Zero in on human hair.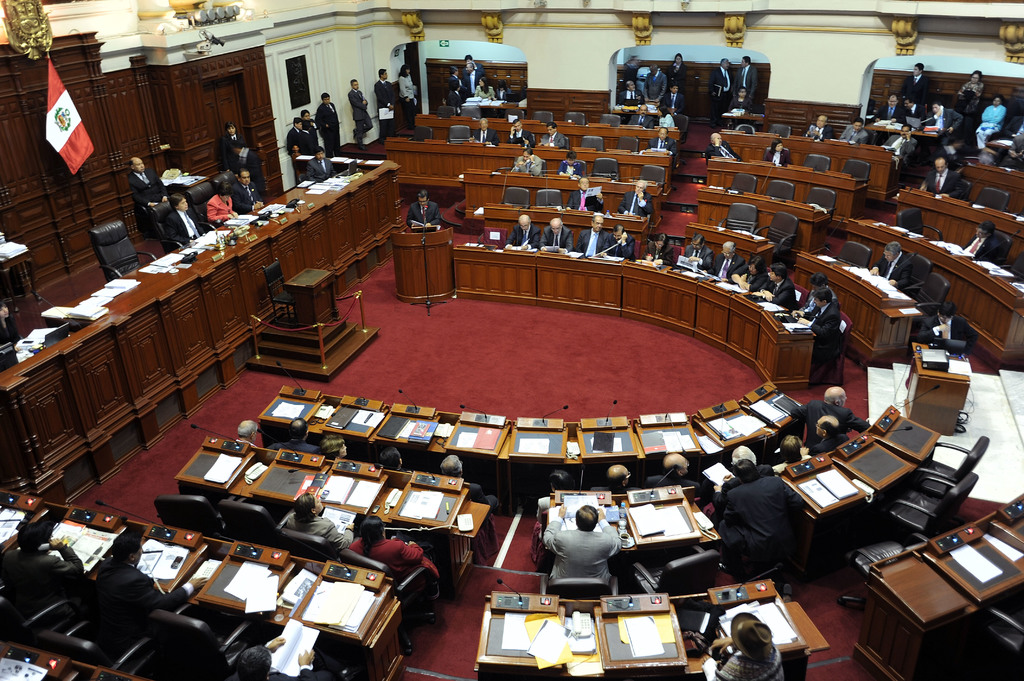
Zeroed in: rect(903, 95, 915, 105).
